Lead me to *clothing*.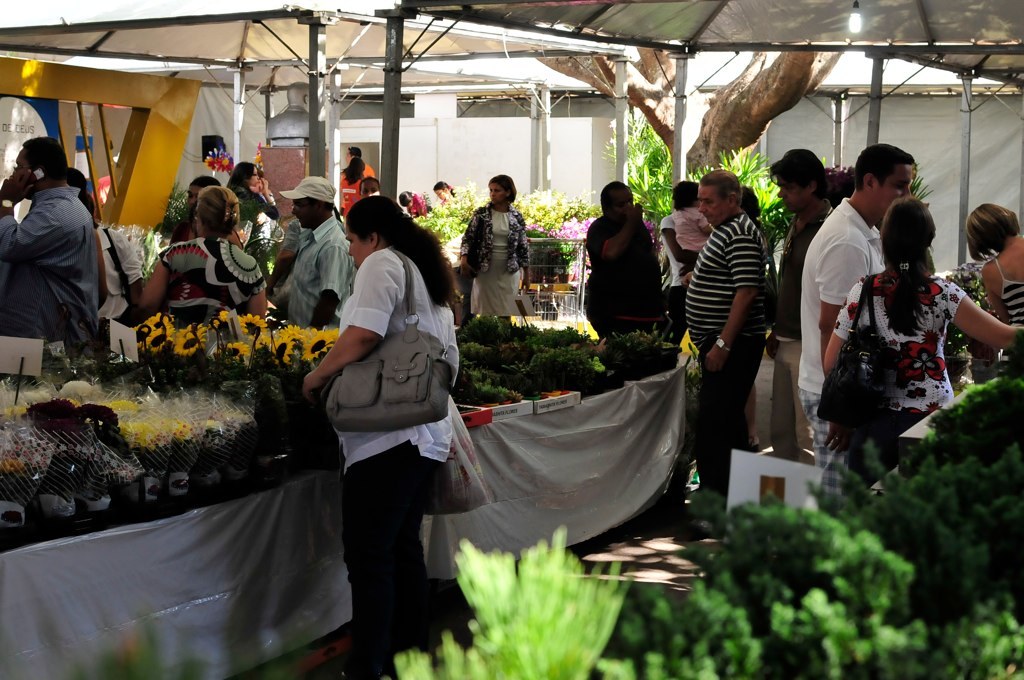
Lead to locate(158, 237, 266, 329).
